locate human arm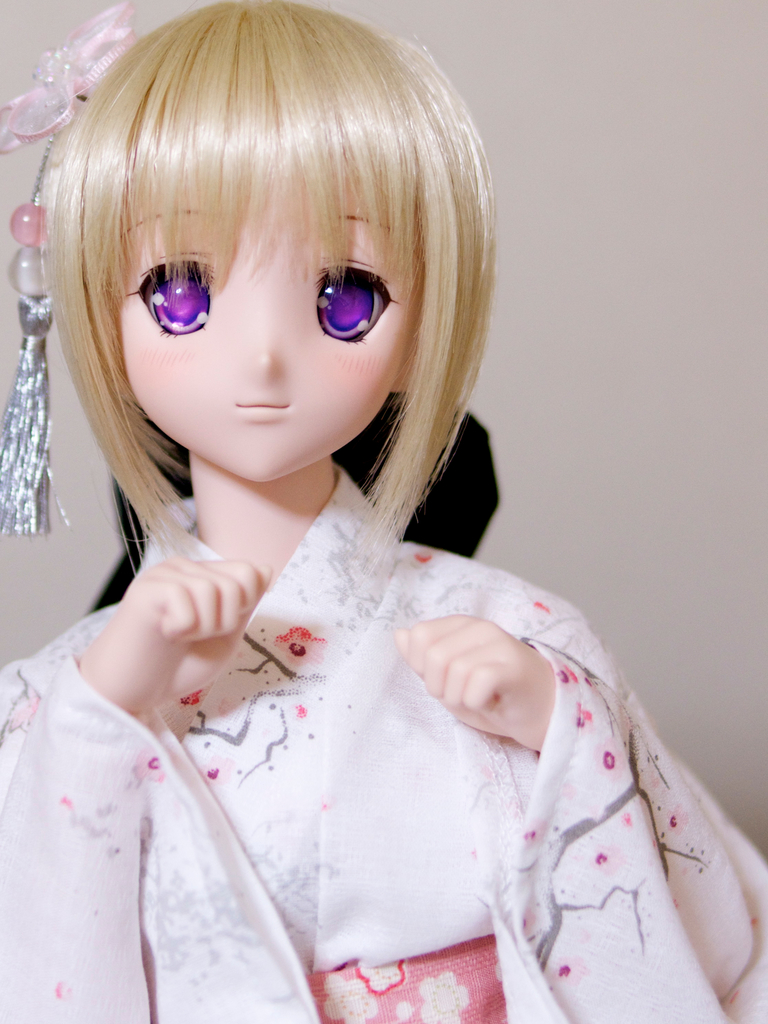
(0,554,269,1023)
